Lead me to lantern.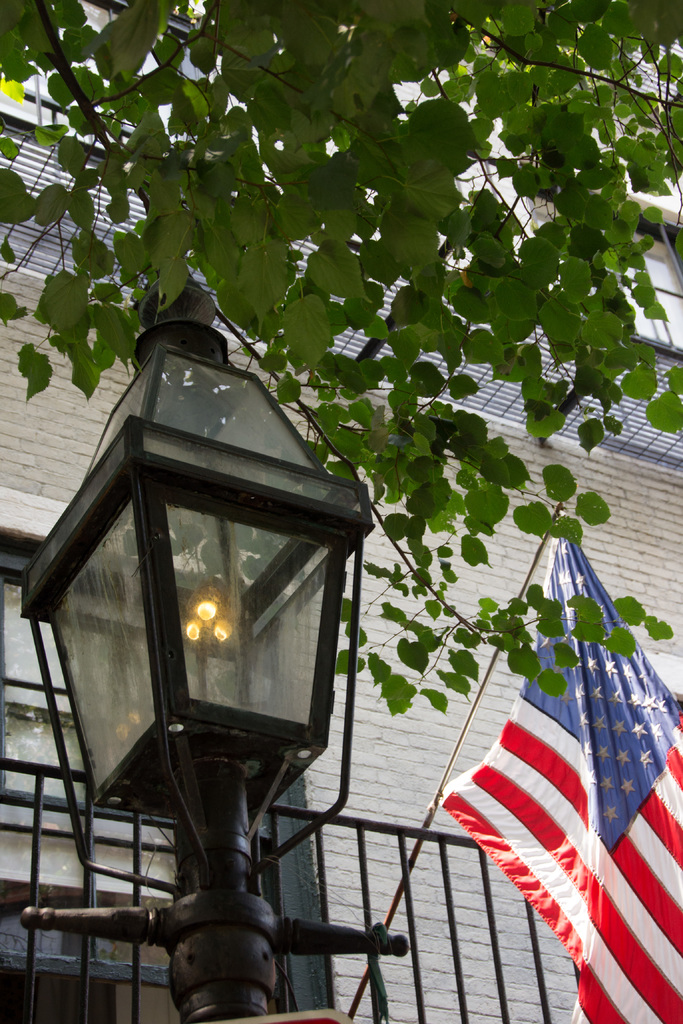
Lead to 47 306 380 996.
